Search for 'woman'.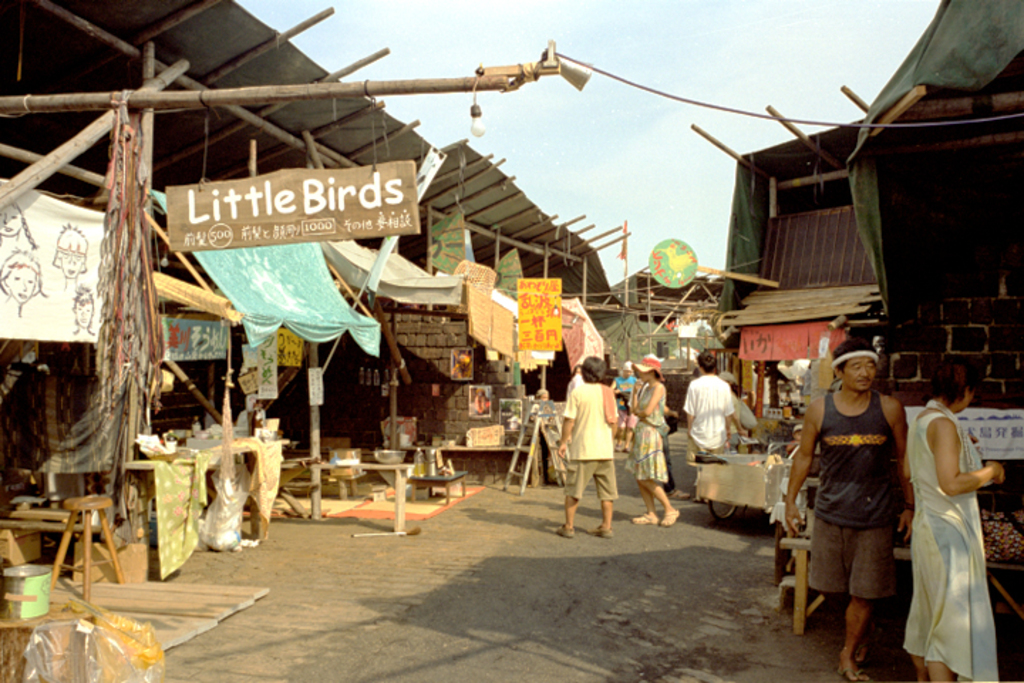
Found at bbox(902, 361, 1014, 682).
